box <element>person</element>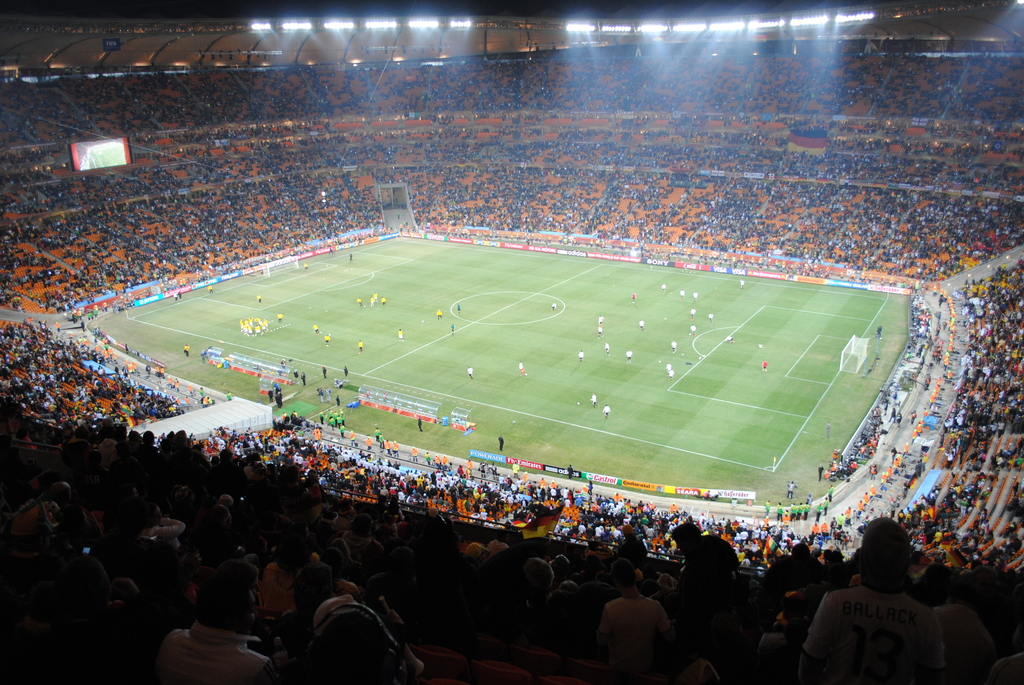
detection(411, 445, 417, 461)
